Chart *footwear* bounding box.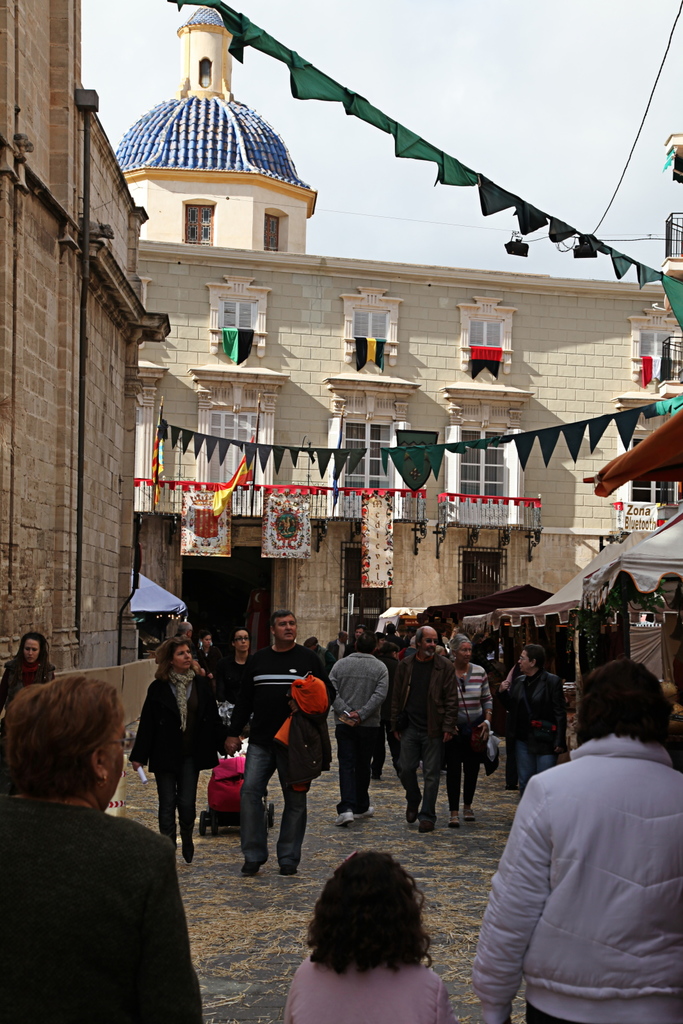
Charted: pyautogui.locateOnScreen(236, 858, 273, 877).
